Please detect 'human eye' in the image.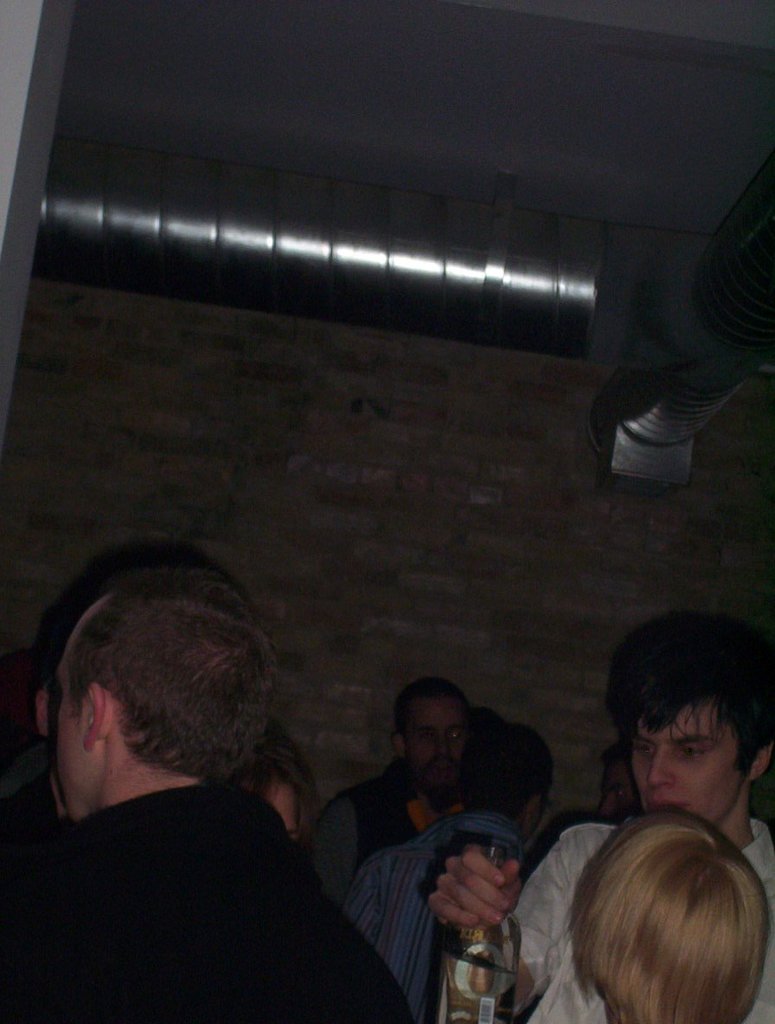
crop(629, 735, 657, 758).
